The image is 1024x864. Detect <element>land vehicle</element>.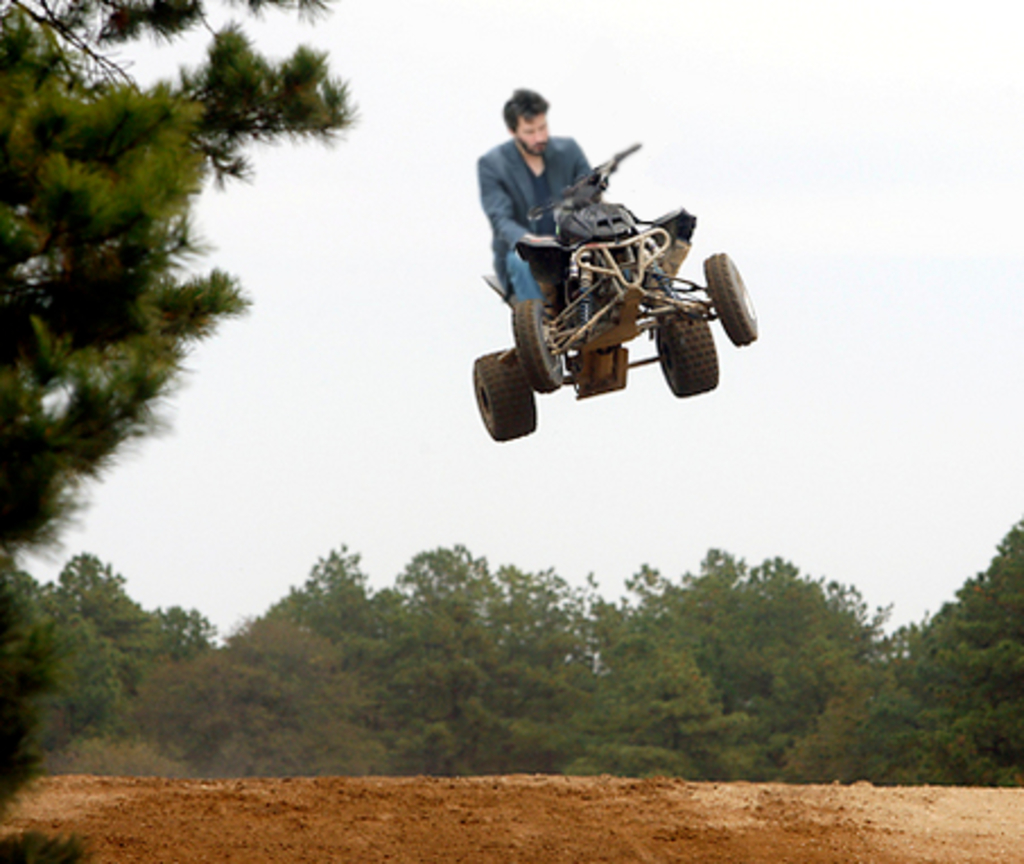
Detection: rect(470, 179, 766, 448).
